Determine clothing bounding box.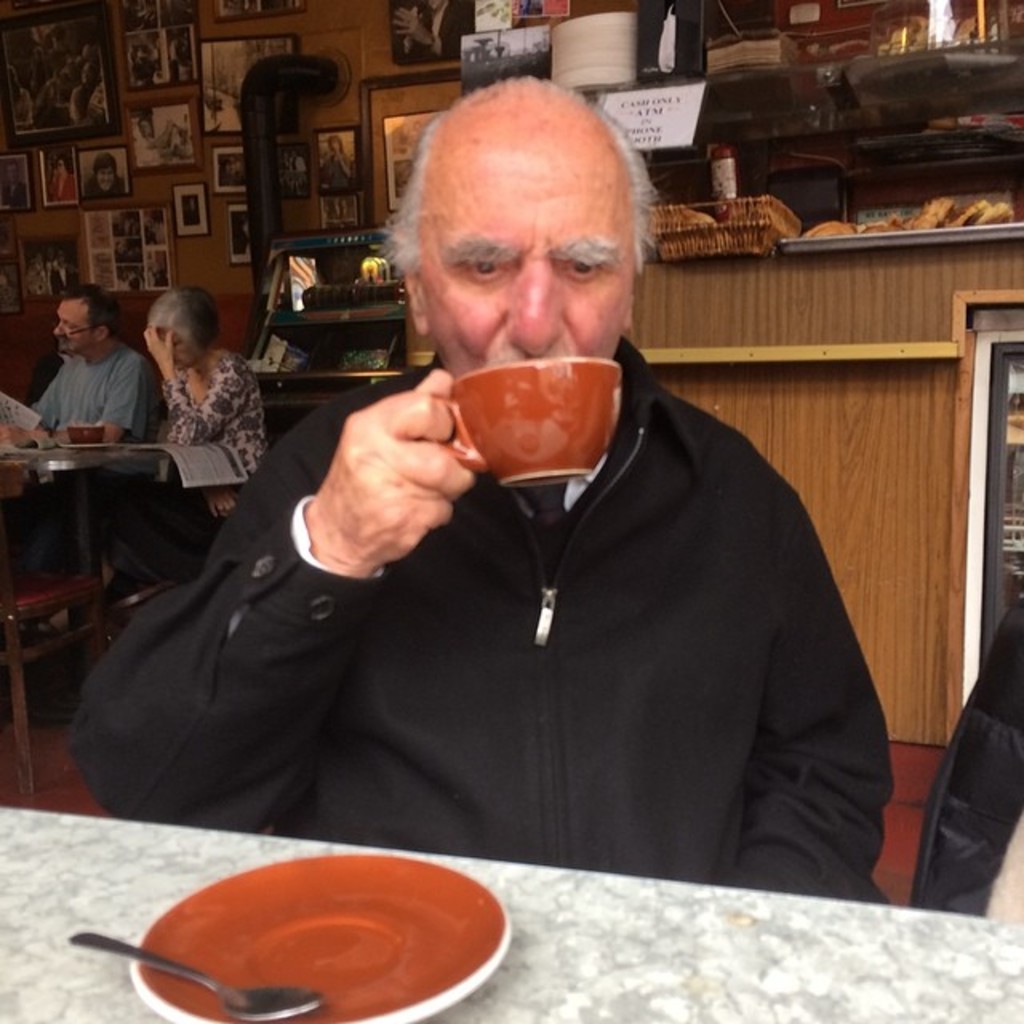
Determined: crop(190, 307, 909, 902).
